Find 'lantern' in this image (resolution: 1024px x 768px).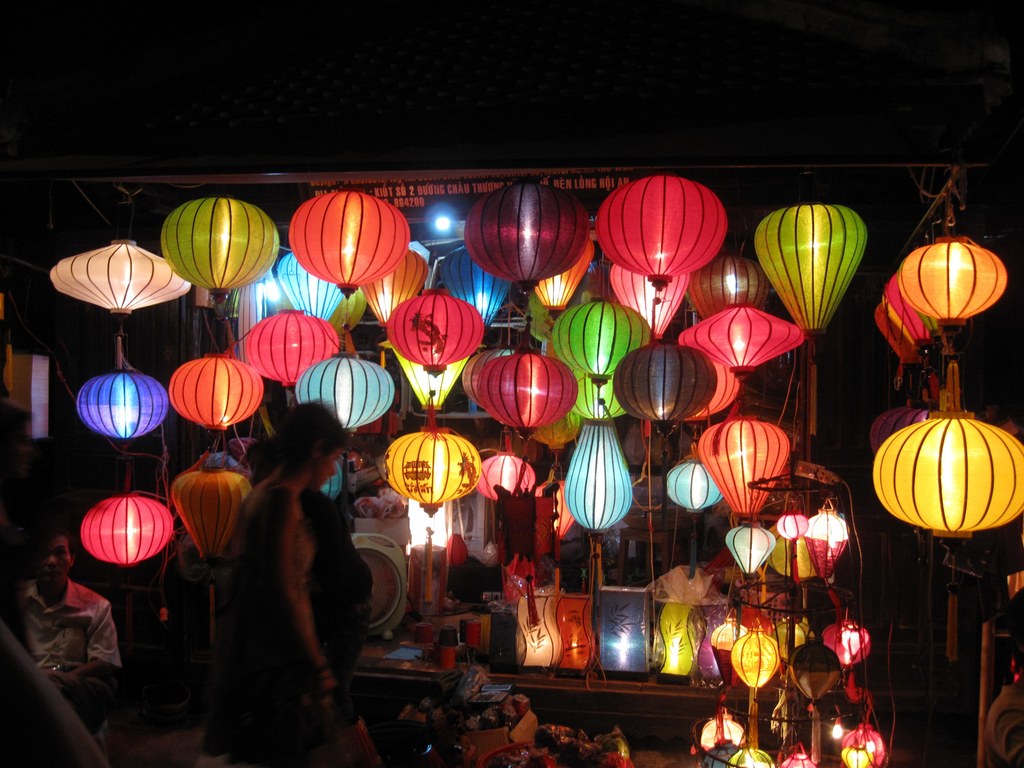
x1=870 y1=362 x2=1023 y2=540.
